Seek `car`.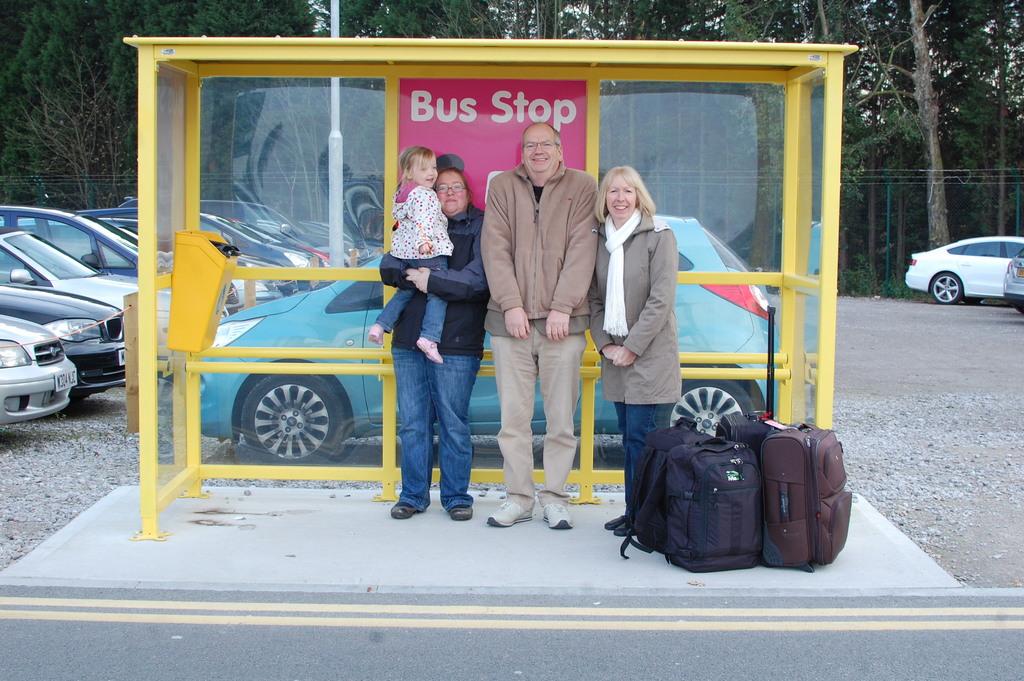
left=1003, top=252, right=1023, bottom=308.
